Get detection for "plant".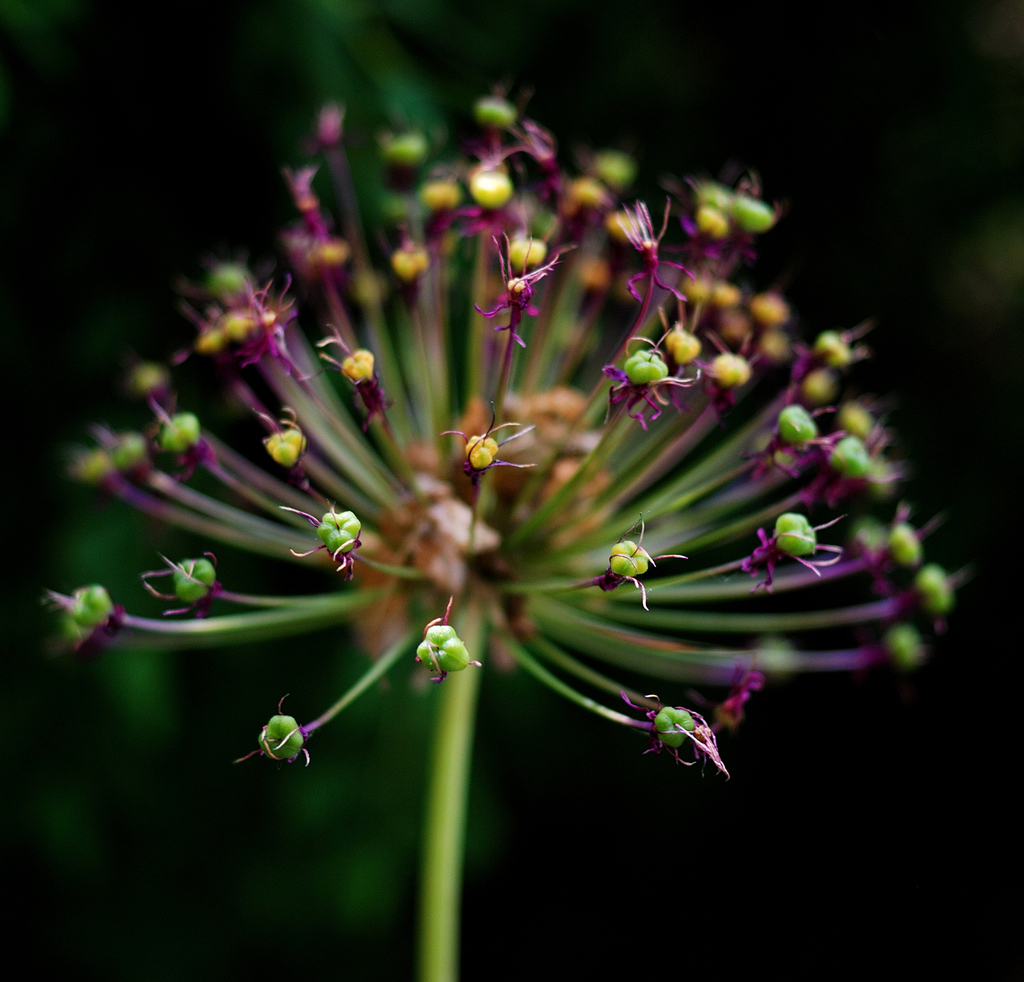
Detection: 57,0,980,887.
